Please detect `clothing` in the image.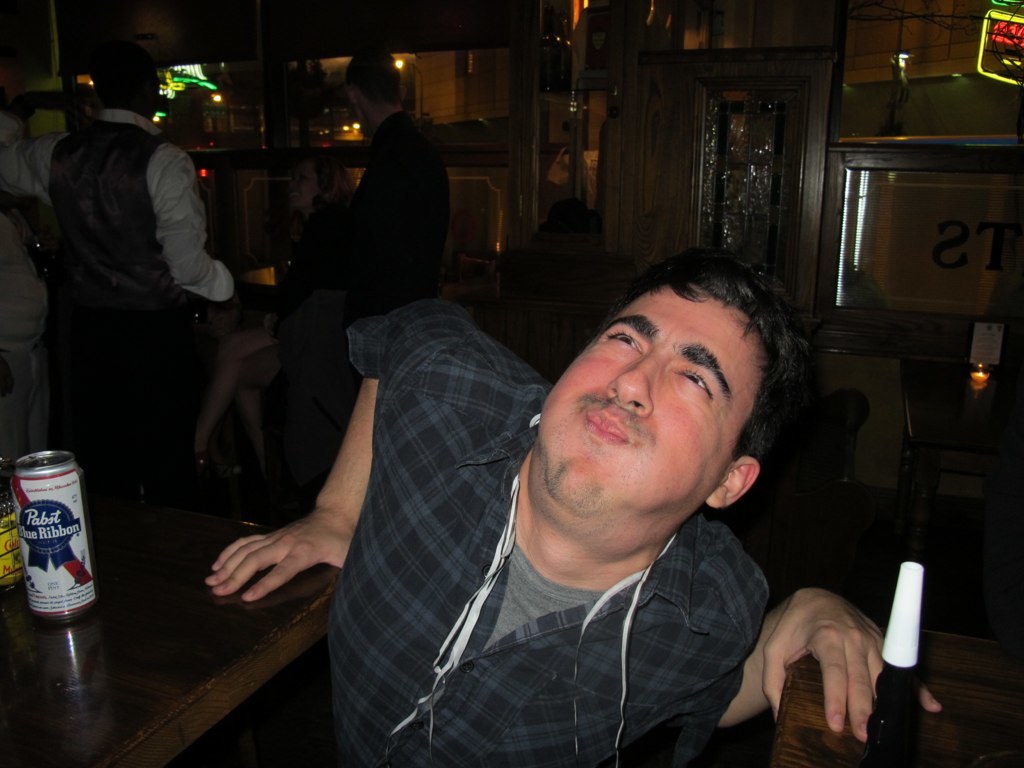
[x1=0, y1=111, x2=252, y2=388].
